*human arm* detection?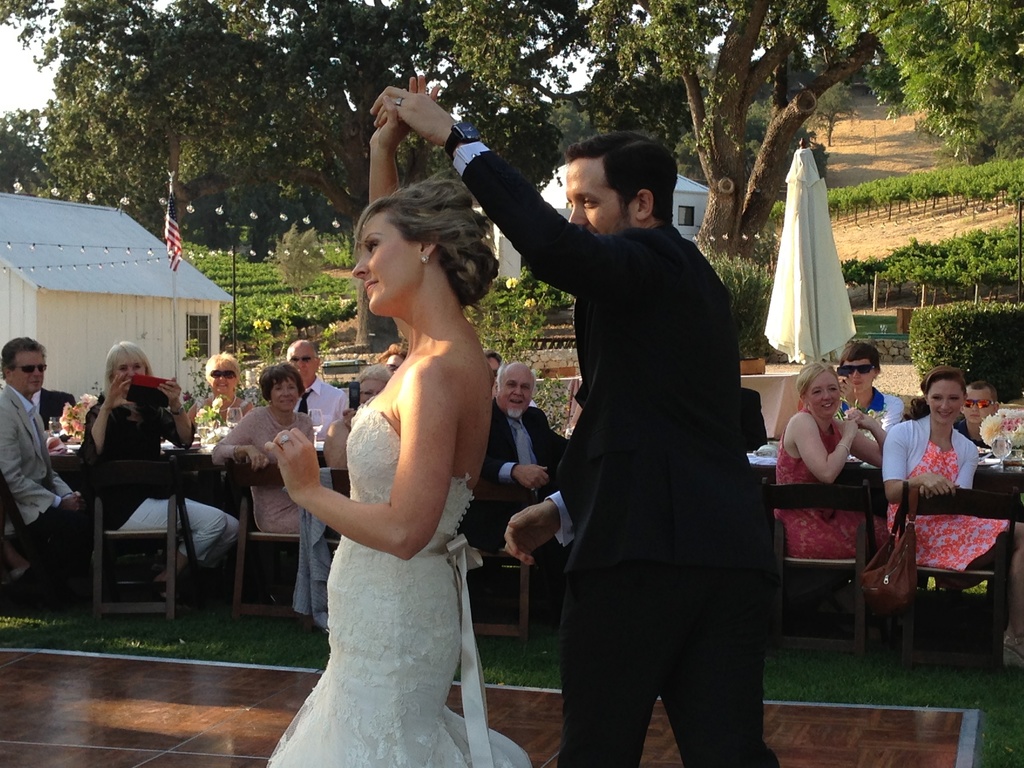
[955, 451, 979, 490]
